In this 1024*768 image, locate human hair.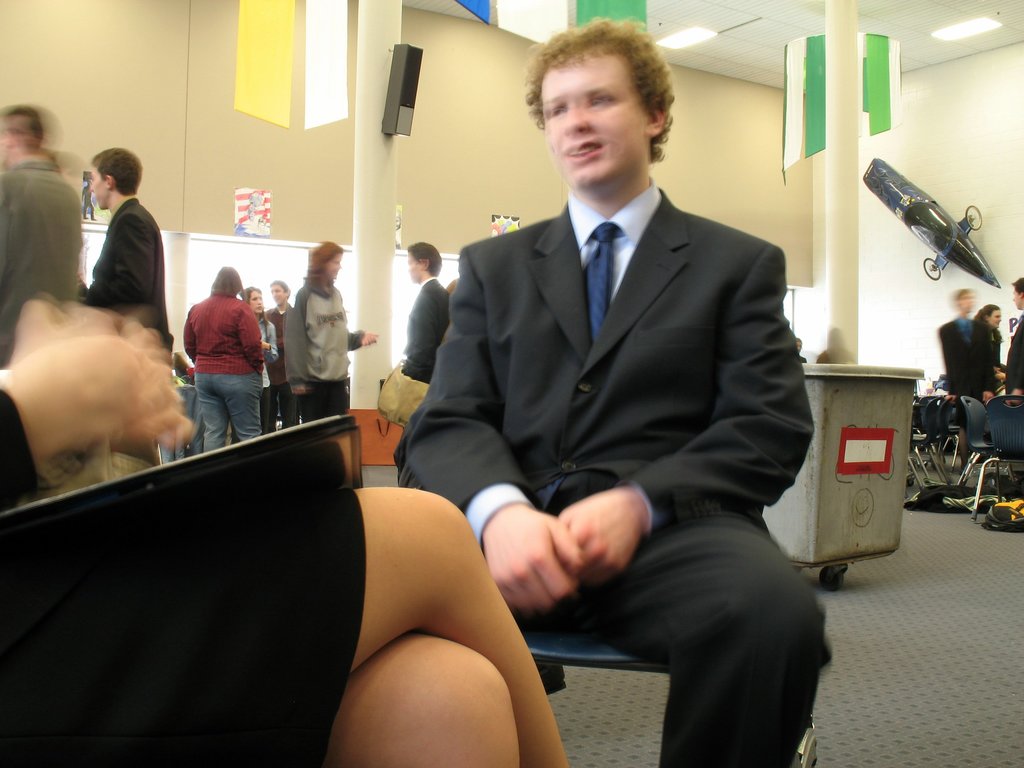
Bounding box: pyautogui.locateOnScreen(308, 241, 344, 292).
